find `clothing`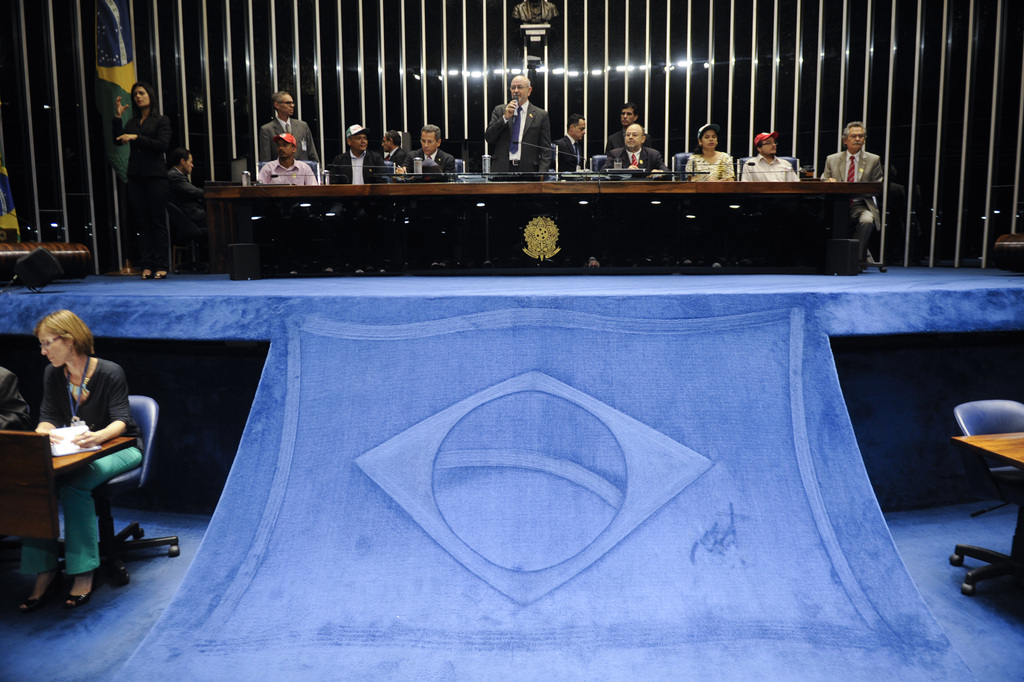
[x1=37, y1=359, x2=137, y2=437]
